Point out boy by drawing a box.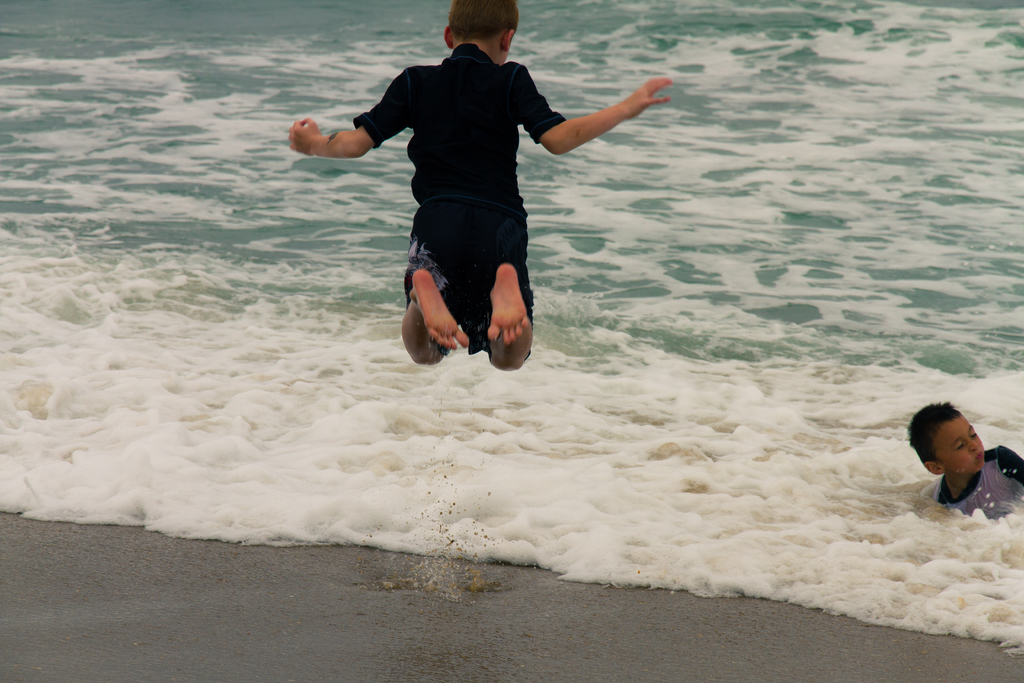
[left=906, top=400, right=1023, bottom=522].
